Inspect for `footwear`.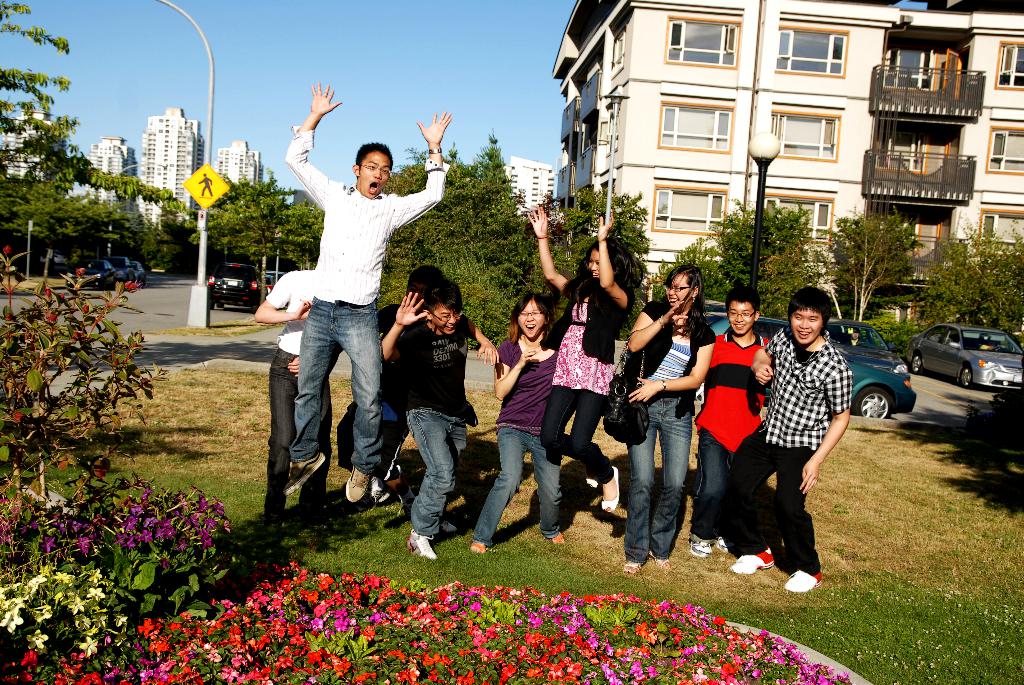
Inspection: (651, 547, 673, 576).
